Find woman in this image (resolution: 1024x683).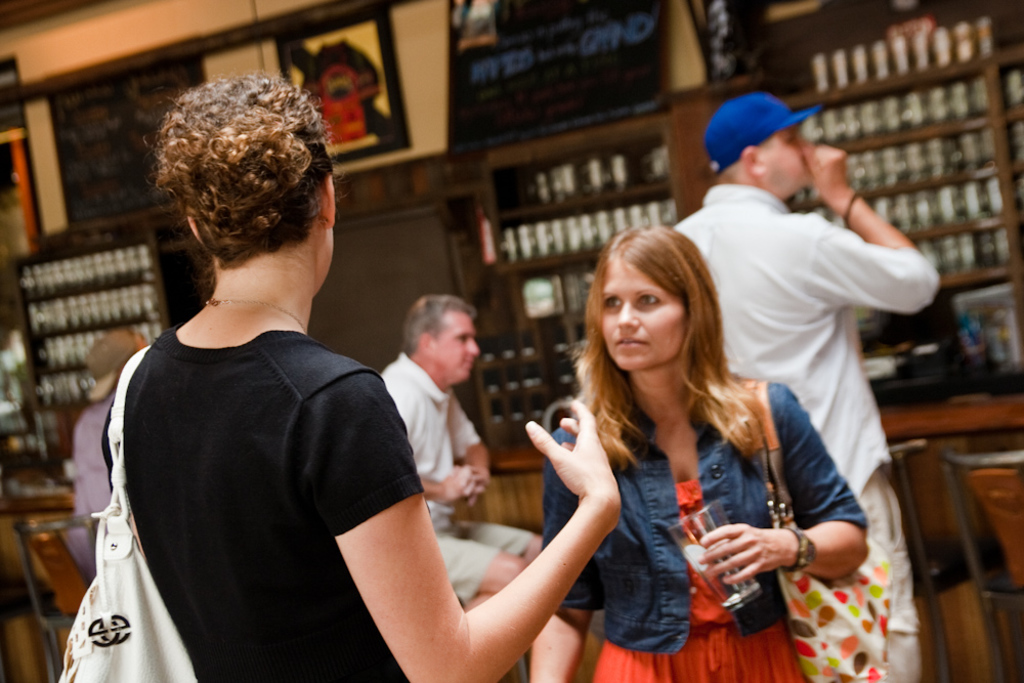
crop(100, 65, 624, 682).
